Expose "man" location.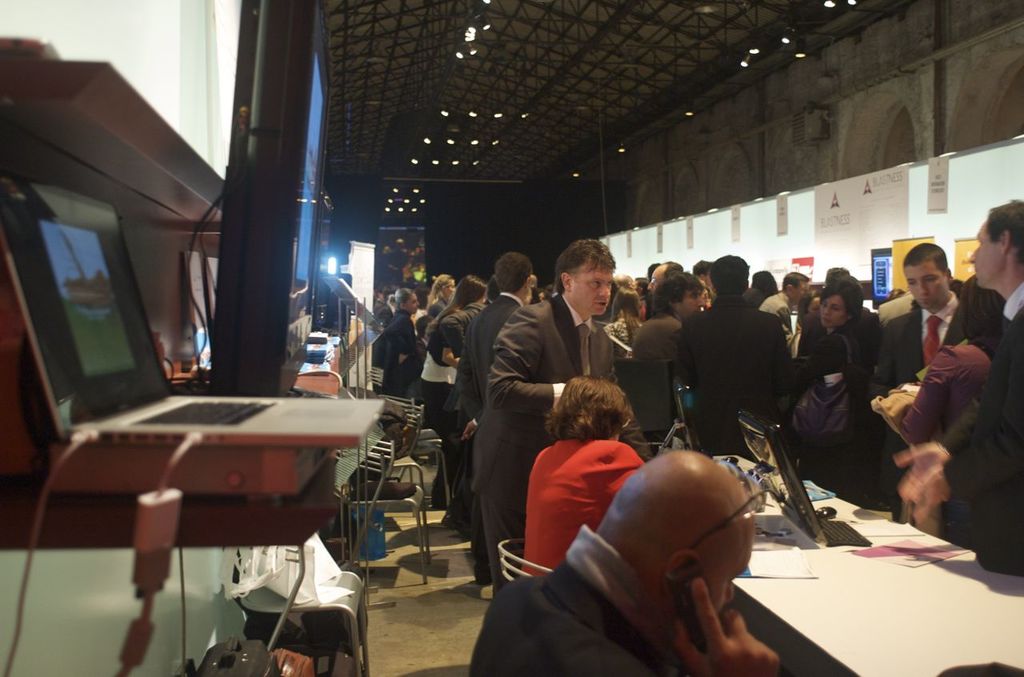
Exposed at left=466, top=230, right=622, bottom=591.
